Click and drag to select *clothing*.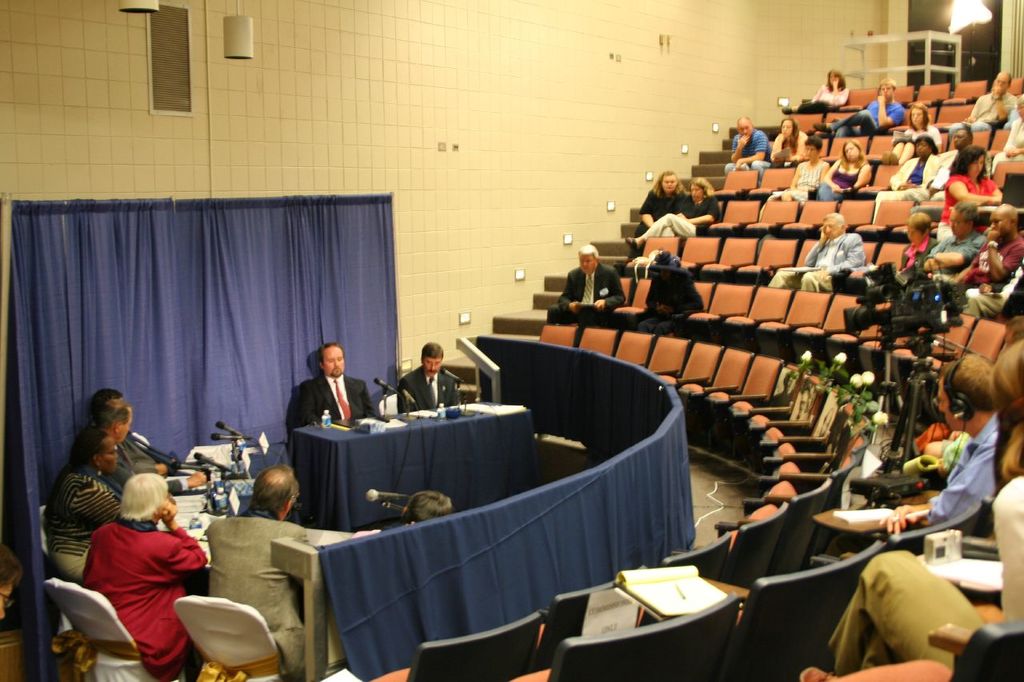
Selection: left=627, top=193, right=721, bottom=249.
